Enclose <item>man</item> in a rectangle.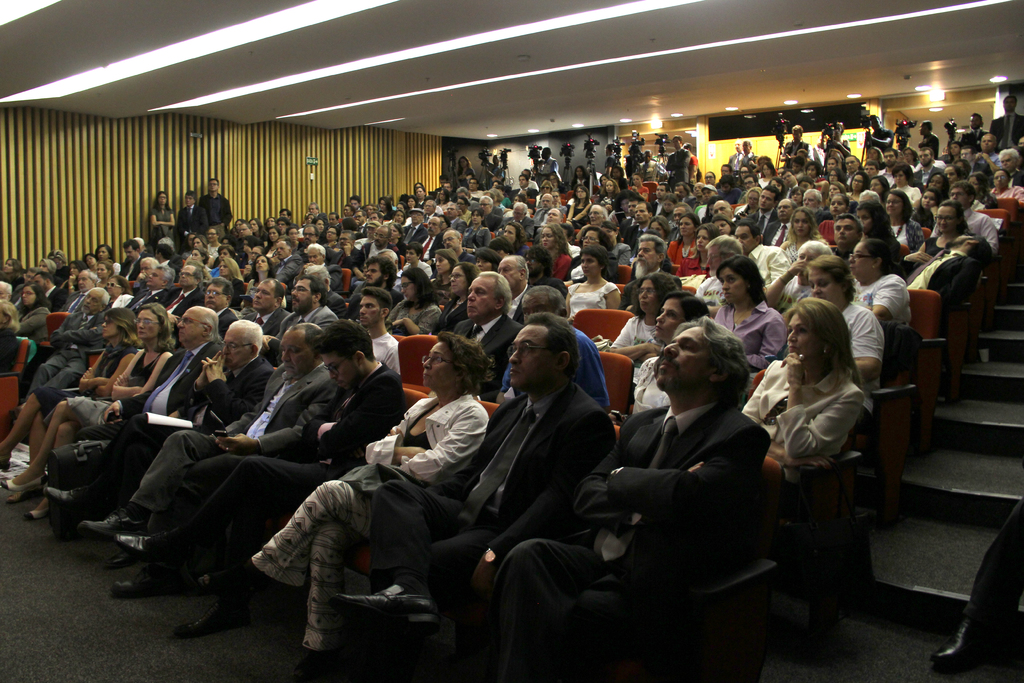
{"x1": 376, "y1": 250, "x2": 408, "y2": 280}.
